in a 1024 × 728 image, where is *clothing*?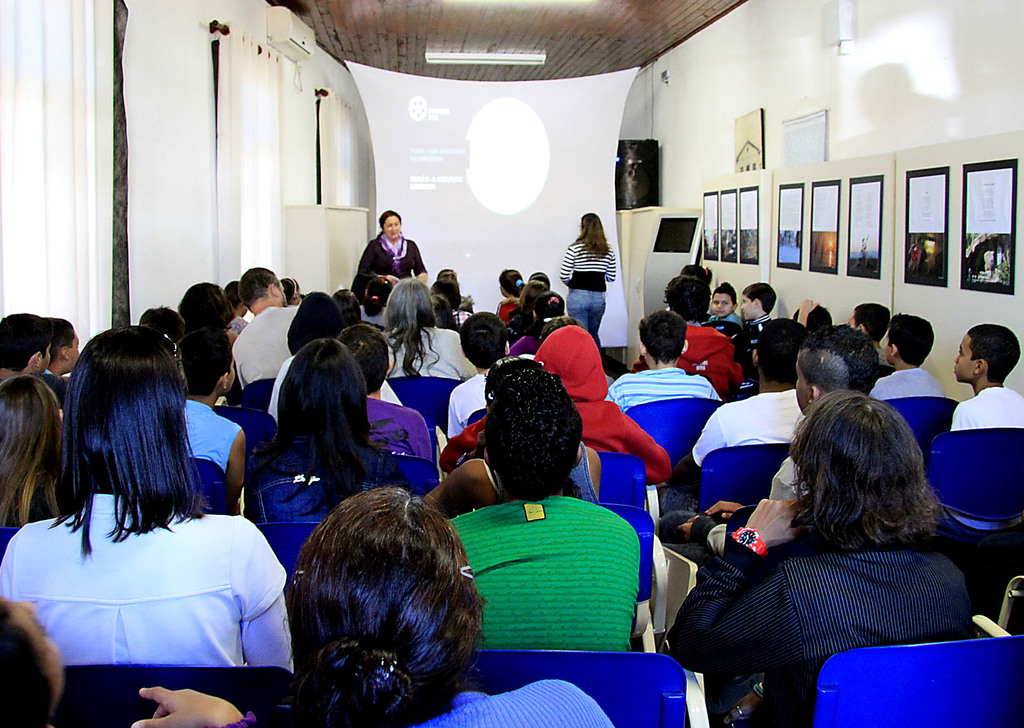
[x1=388, y1=319, x2=479, y2=377].
